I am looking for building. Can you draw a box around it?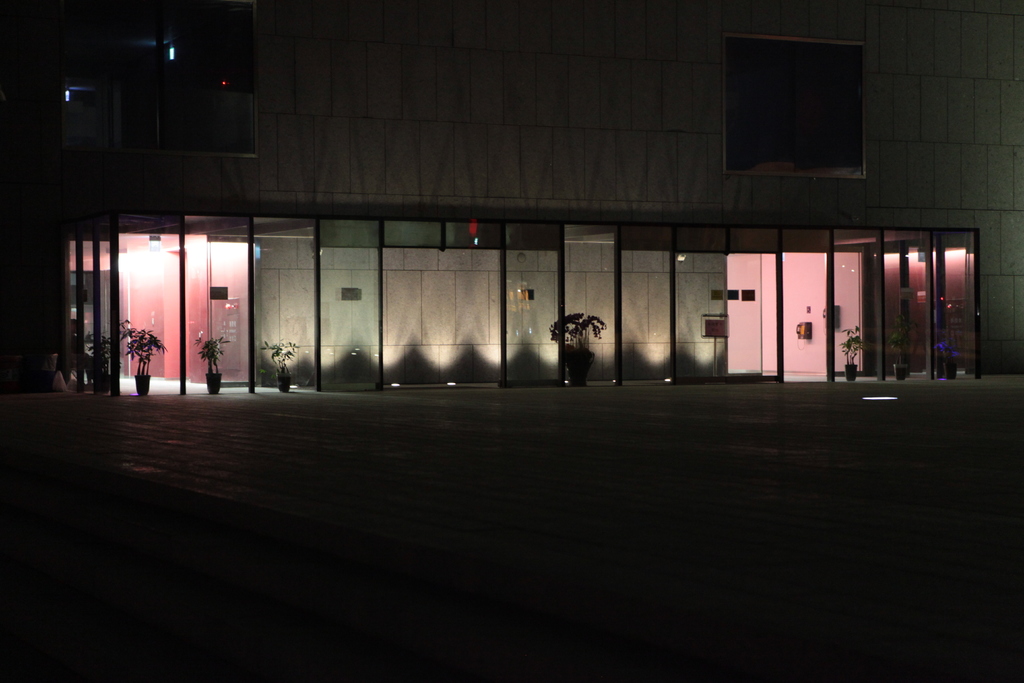
Sure, the bounding box is left=0, top=0, right=1023, bottom=372.
